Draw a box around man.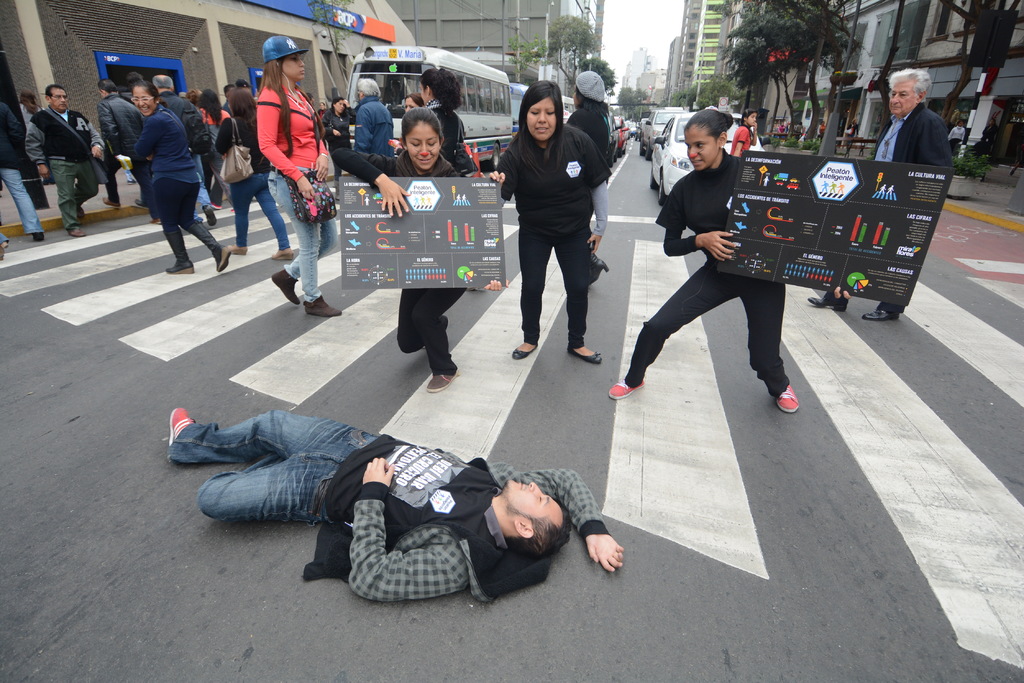
973 117 999 163.
